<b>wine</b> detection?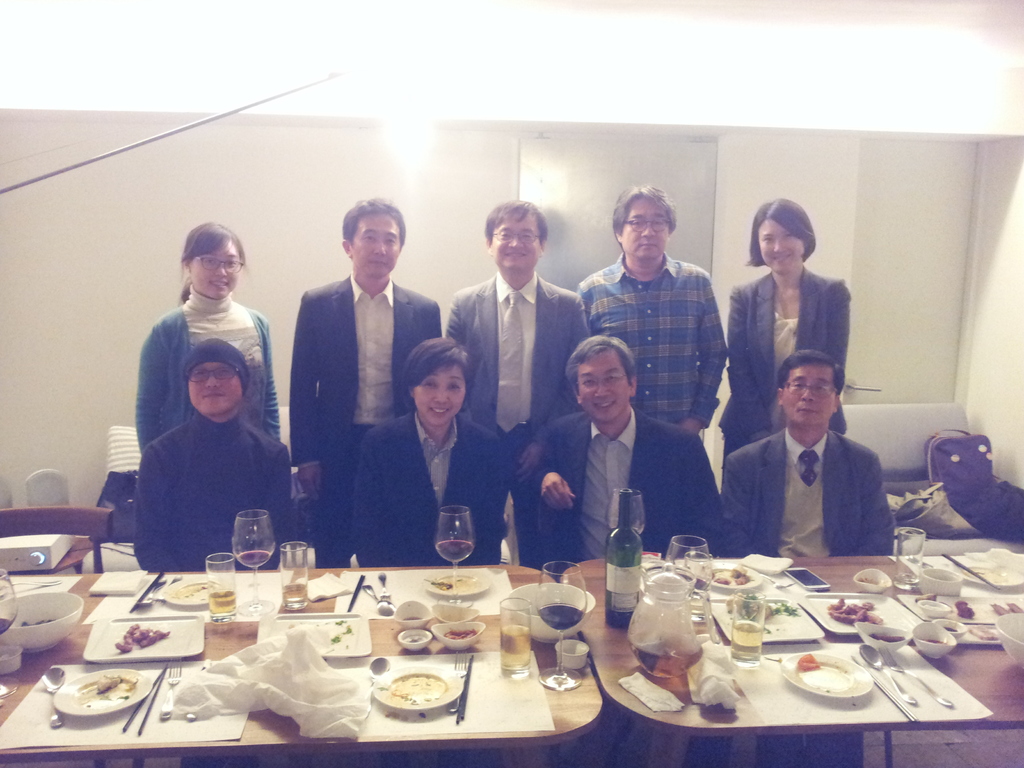
[x1=540, y1=603, x2=582, y2=632]
